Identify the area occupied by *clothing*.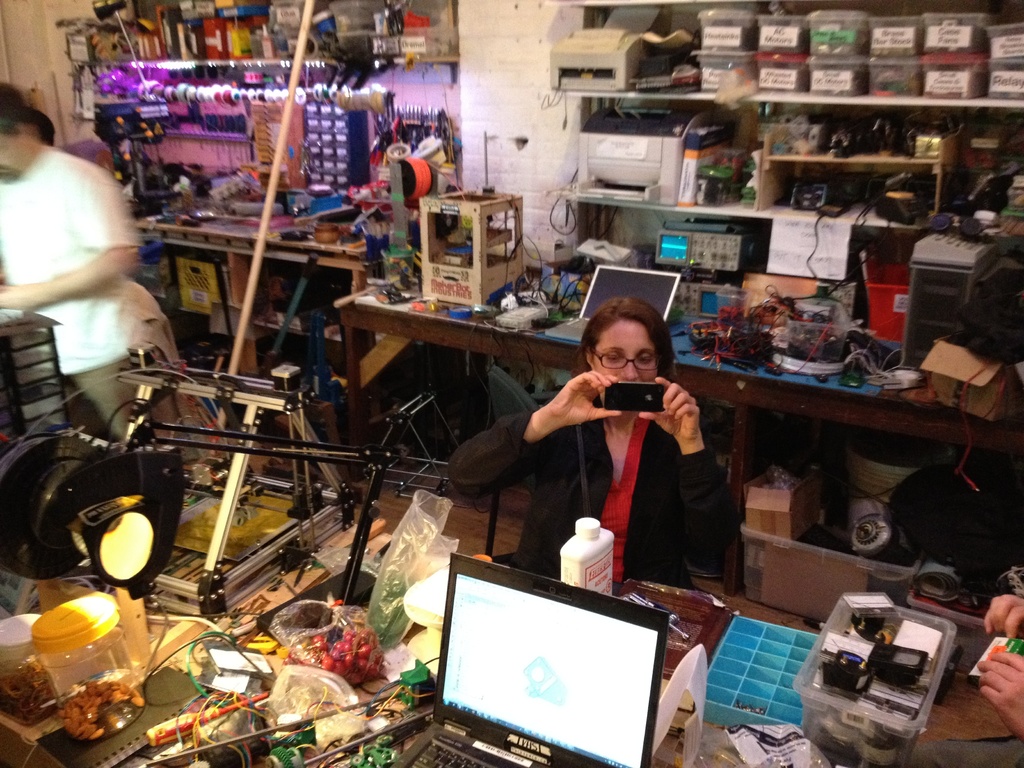
Area: {"left": 0, "top": 145, "right": 178, "bottom": 450}.
